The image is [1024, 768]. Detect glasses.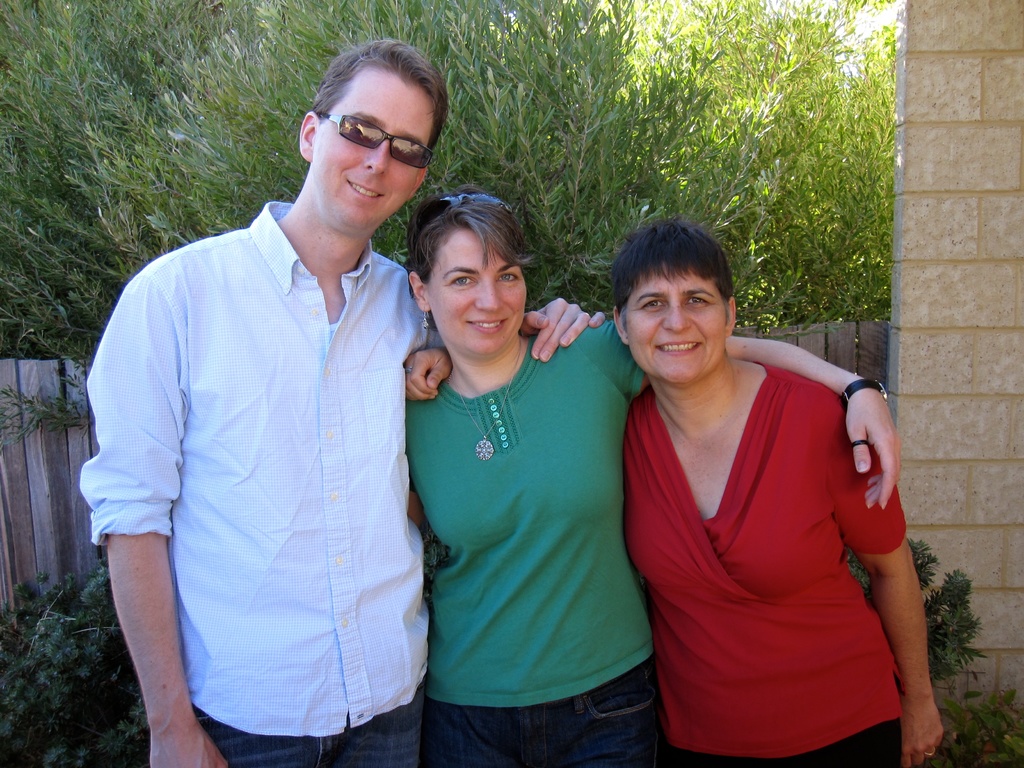
Detection: 303 103 440 157.
